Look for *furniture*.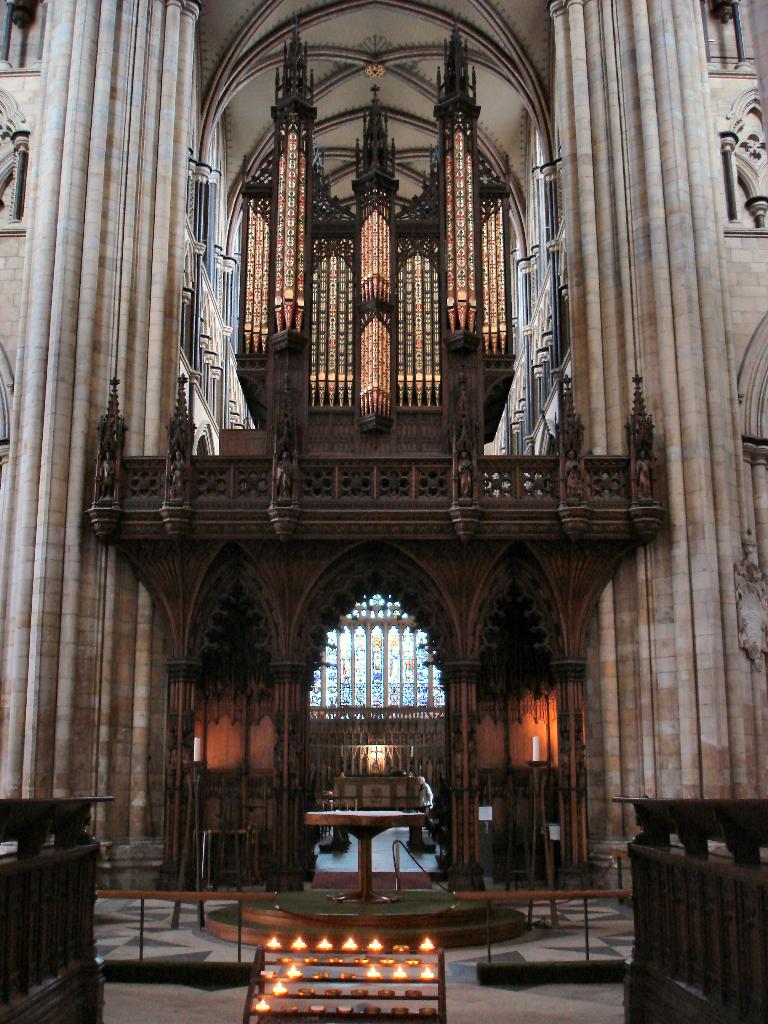
Found: x1=304, y1=806, x2=424, y2=906.
